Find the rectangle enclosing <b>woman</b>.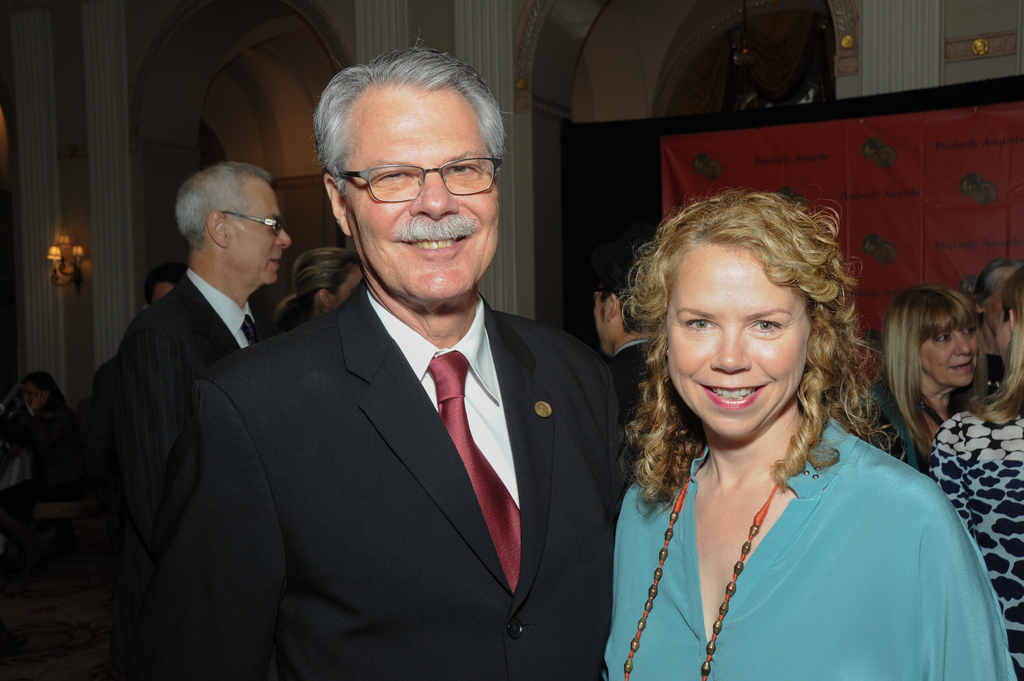
[929, 269, 1023, 680].
